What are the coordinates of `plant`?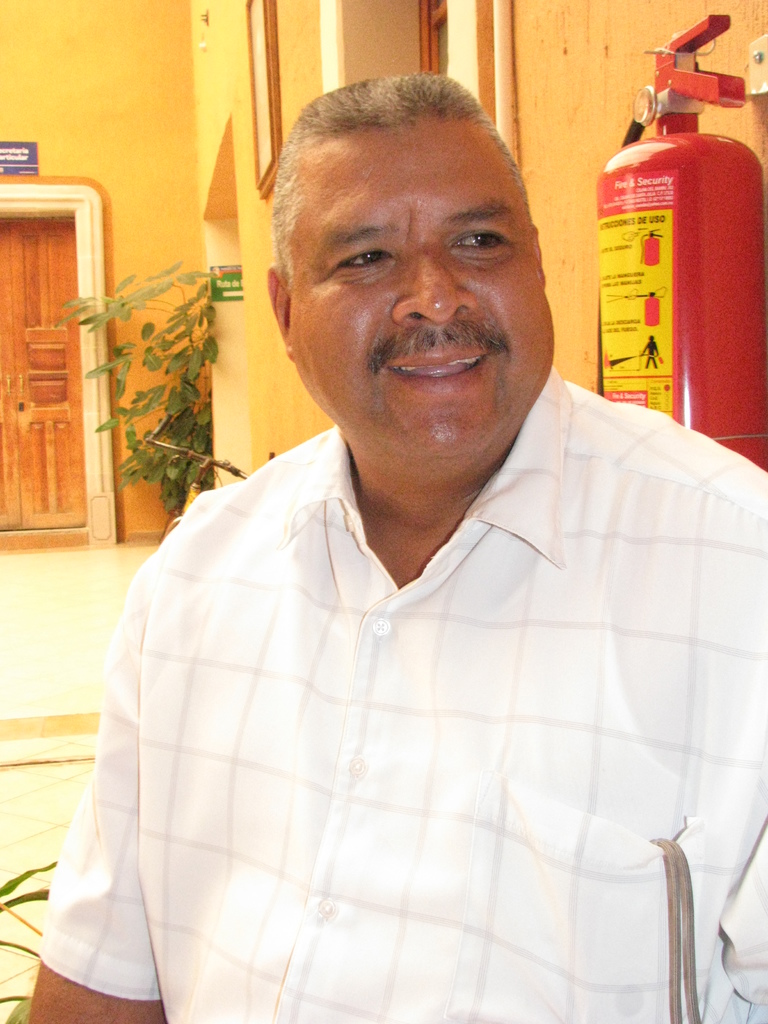
{"x1": 81, "y1": 253, "x2": 231, "y2": 514}.
